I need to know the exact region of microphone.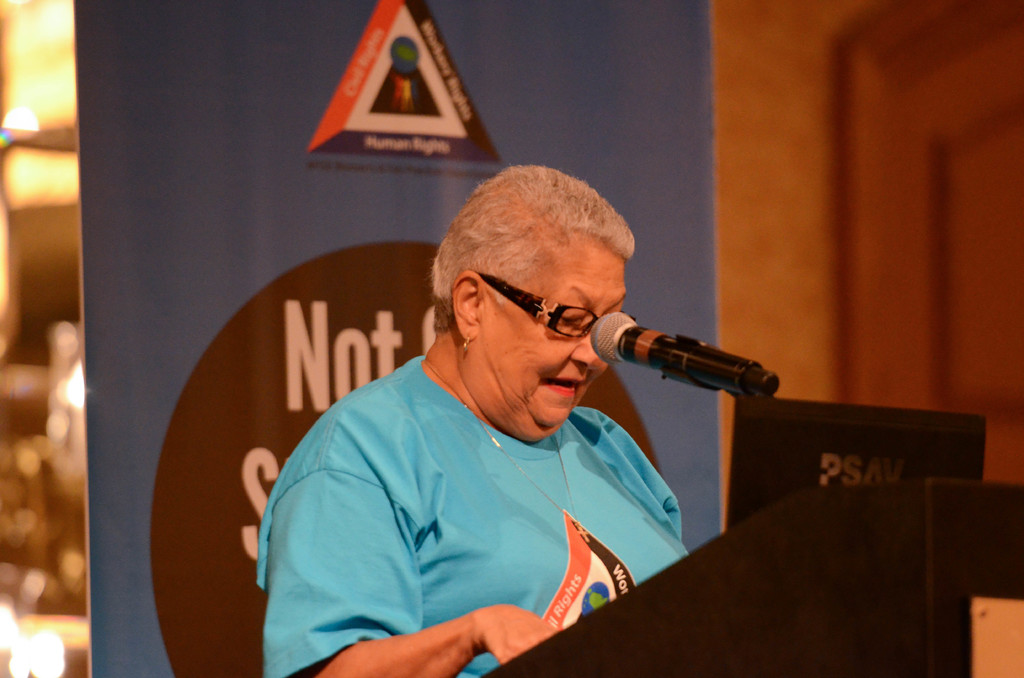
Region: box(606, 318, 776, 418).
